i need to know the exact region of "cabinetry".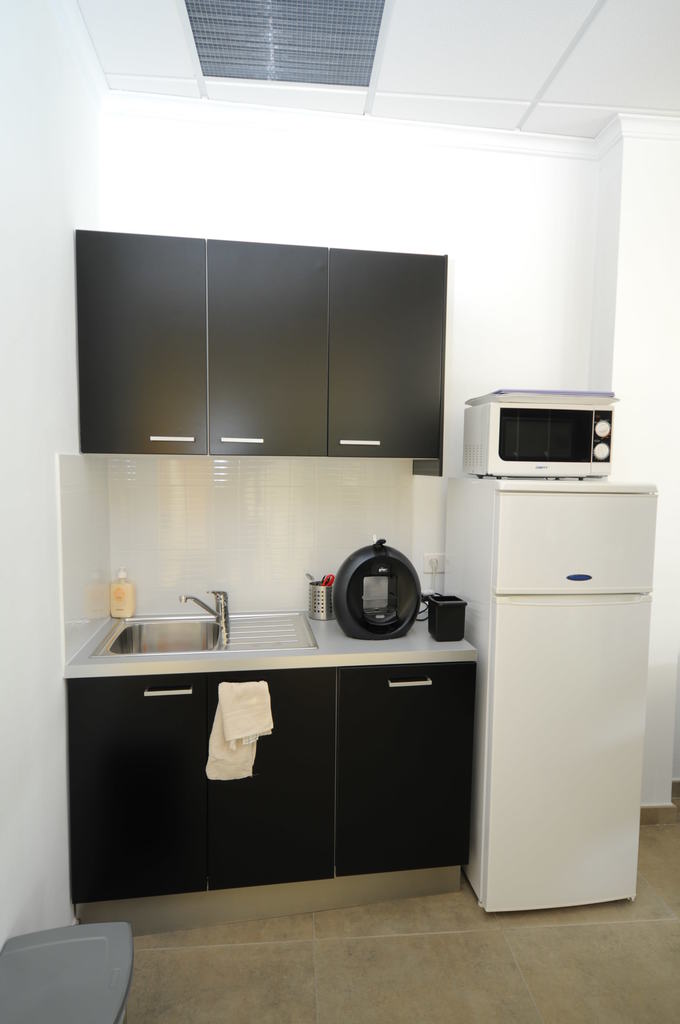
Region: (64,673,339,900).
